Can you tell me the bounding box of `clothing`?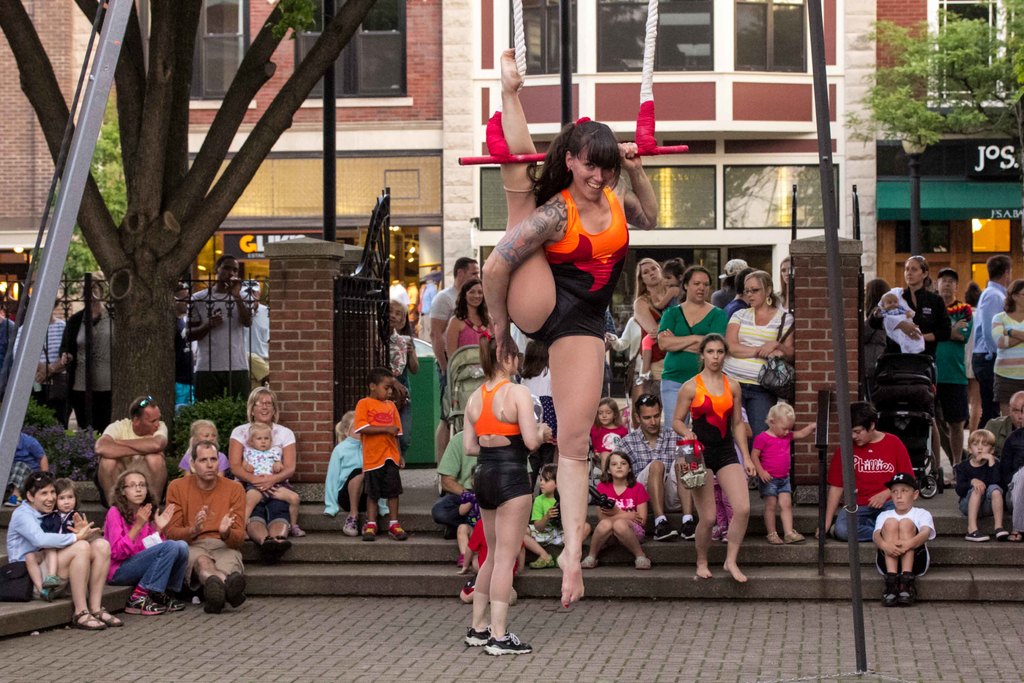
region(855, 306, 897, 385).
